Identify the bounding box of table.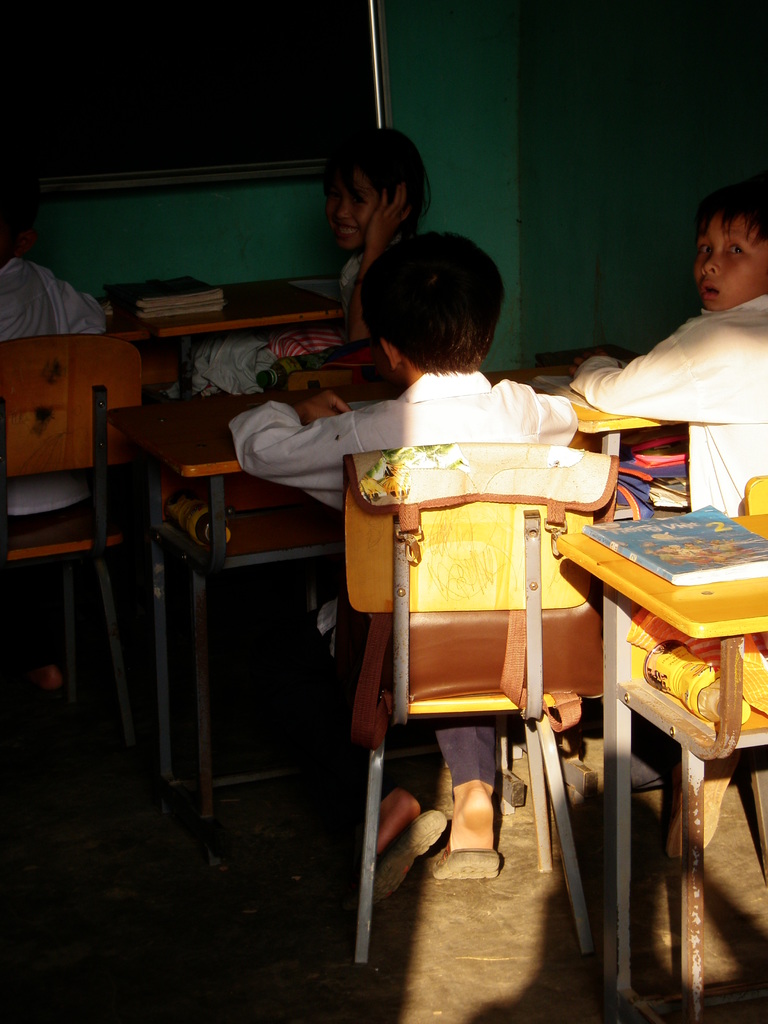
<bbox>90, 249, 347, 333</bbox>.
